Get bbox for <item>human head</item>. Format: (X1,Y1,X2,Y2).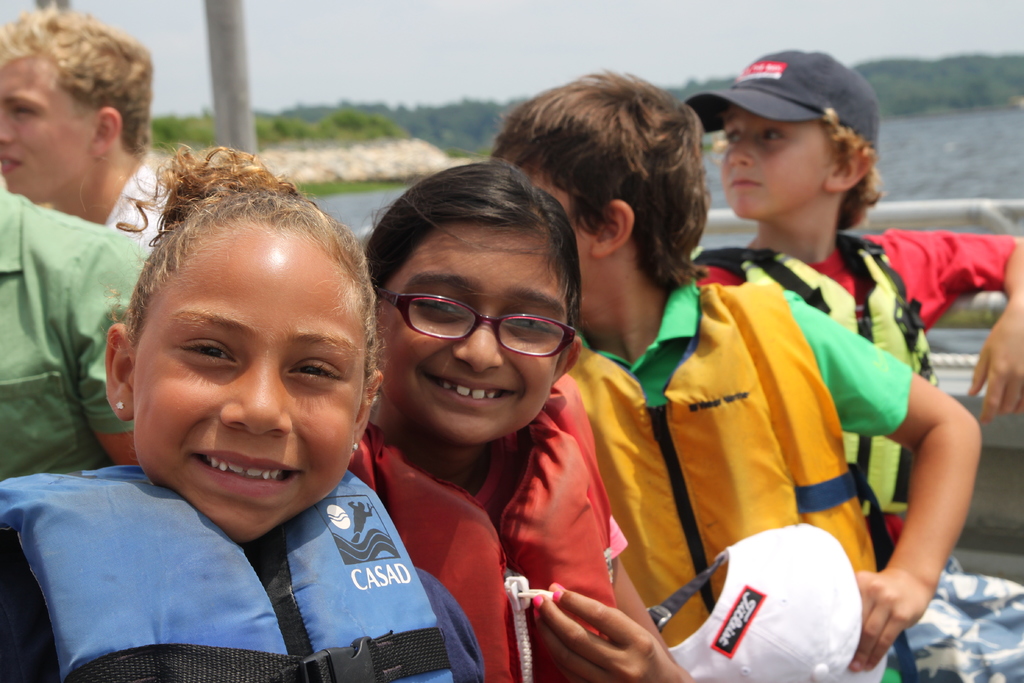
(713,44,889,233).
